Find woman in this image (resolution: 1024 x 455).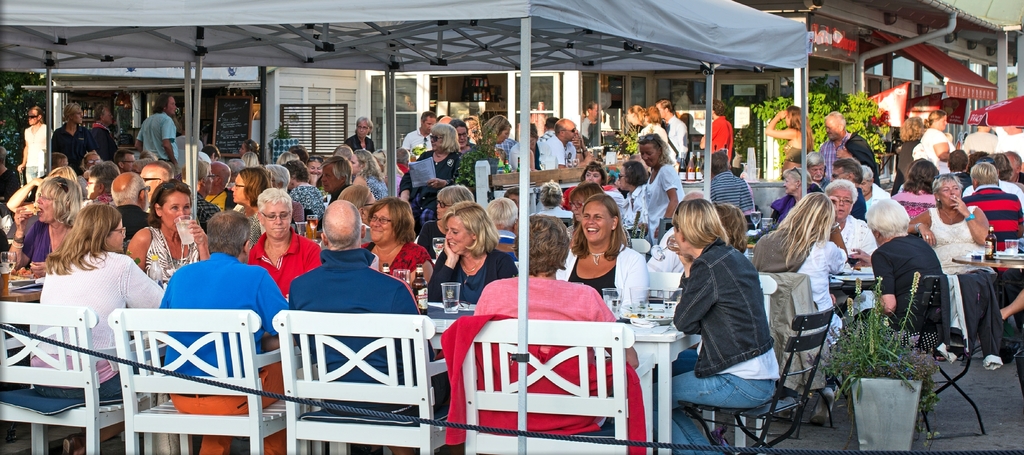
<region>764, 108, 811, 172</region>.
